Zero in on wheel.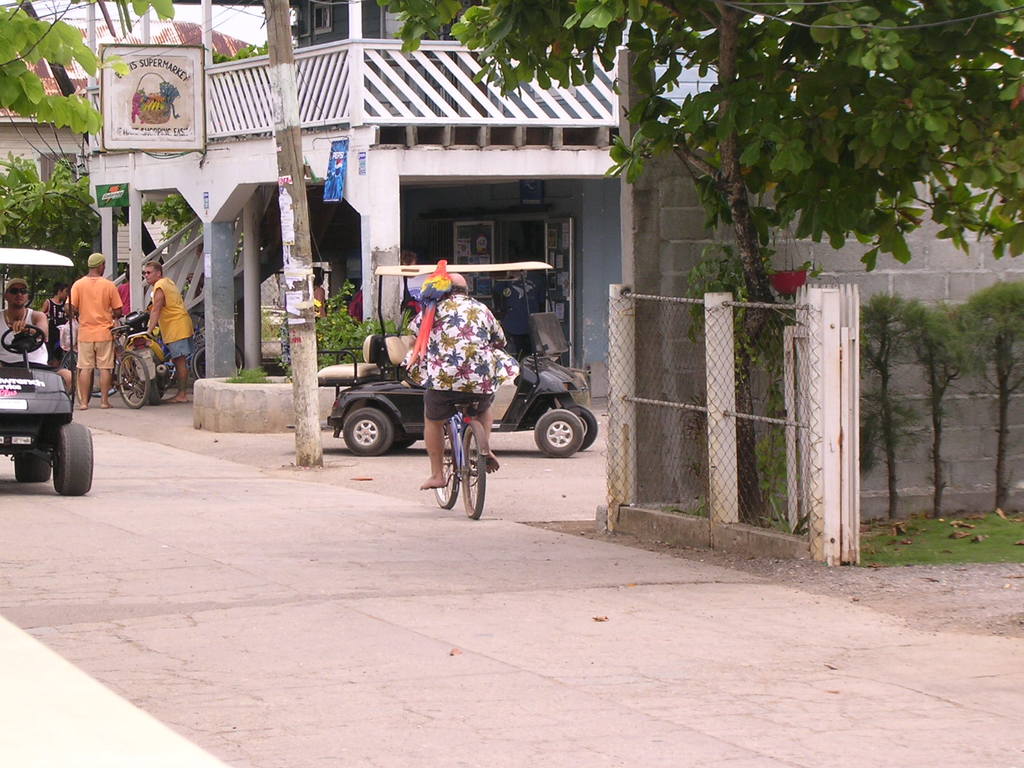
Zeroed in: <region>559, 405, 599, 450</region>.
